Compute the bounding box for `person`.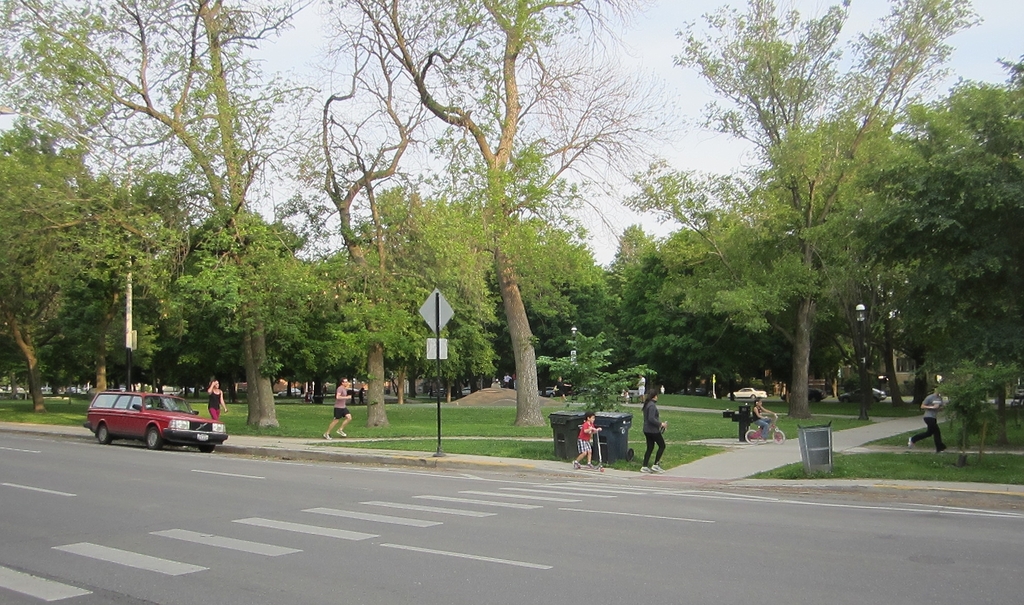
{"left": 896, "top": 383, "right": 953, "bottom": 451}.
